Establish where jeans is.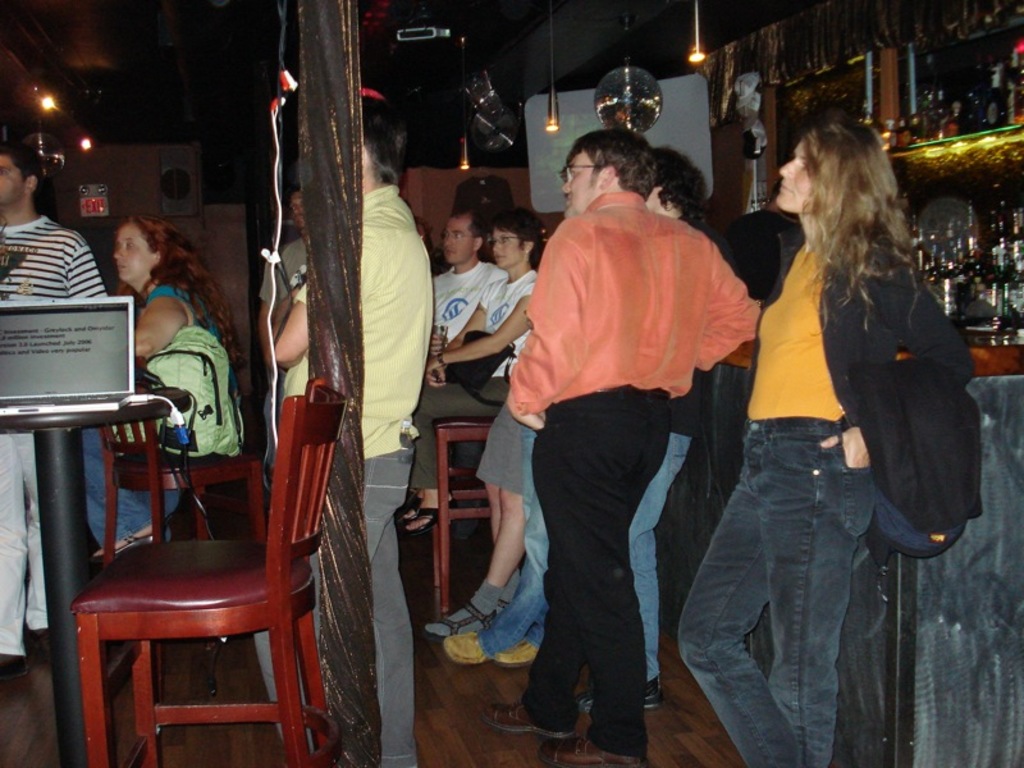
Established at x1=78 y1=438 x2=174 y2=548.
